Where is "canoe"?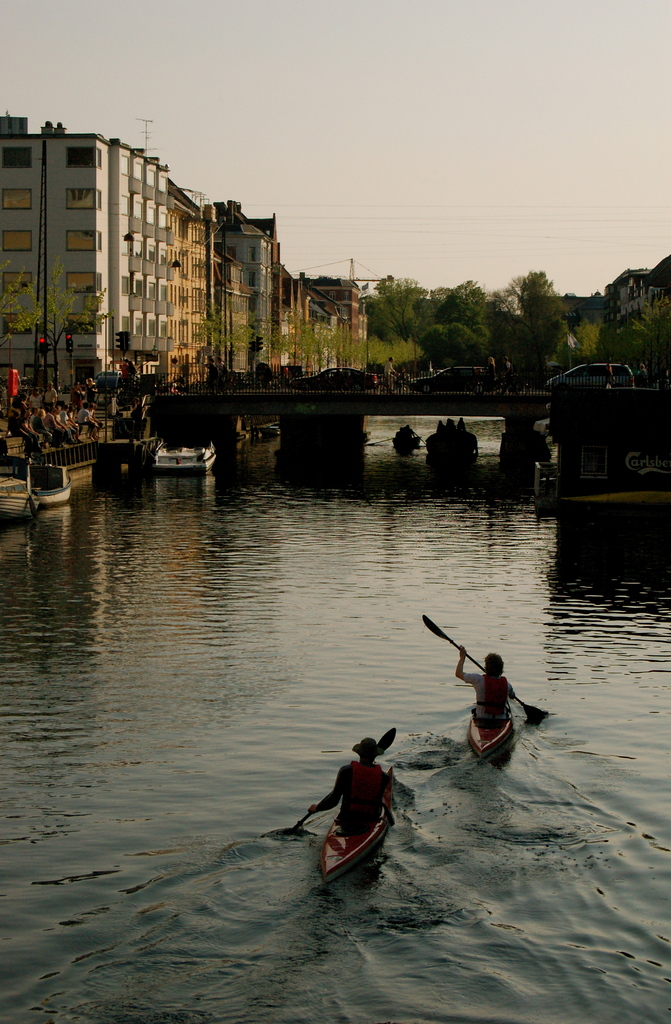
[left=0, top=488, right=38, bottom=519].
